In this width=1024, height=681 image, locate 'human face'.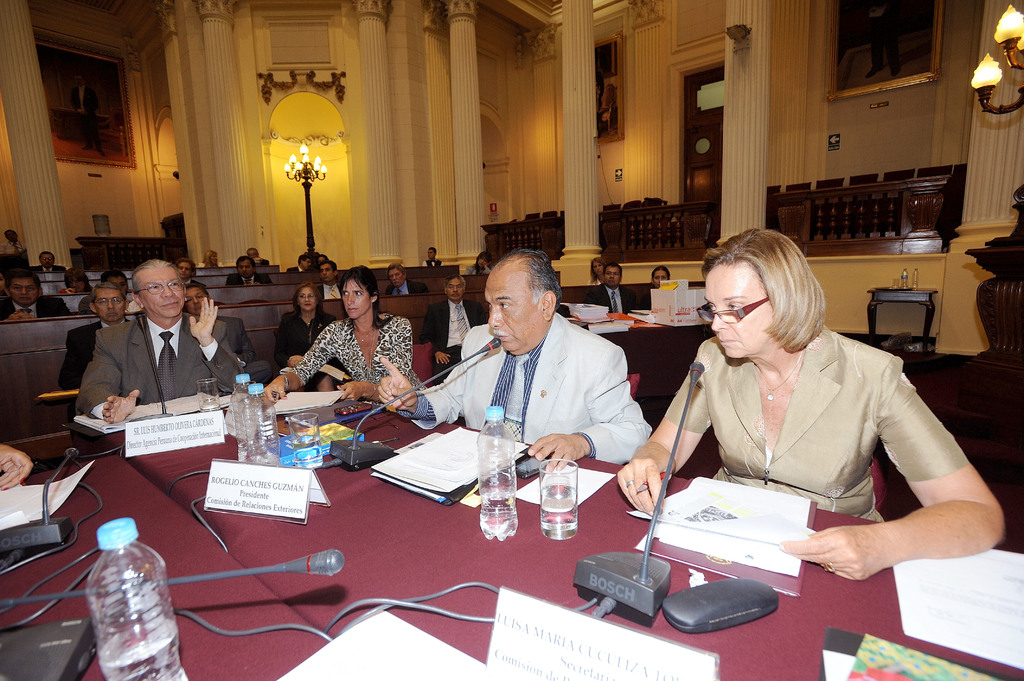
Bounding box: box(652, 271, 666, 287).
